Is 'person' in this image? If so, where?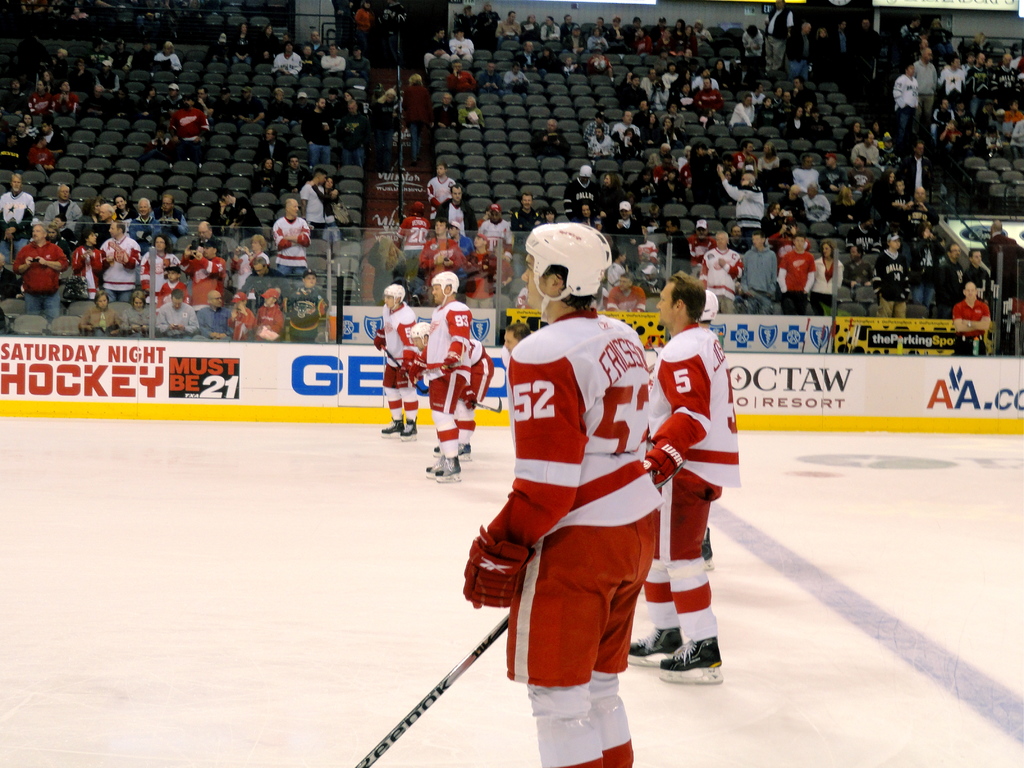
Yes, at x1=785 y1=188 x2=804 y2=217.
